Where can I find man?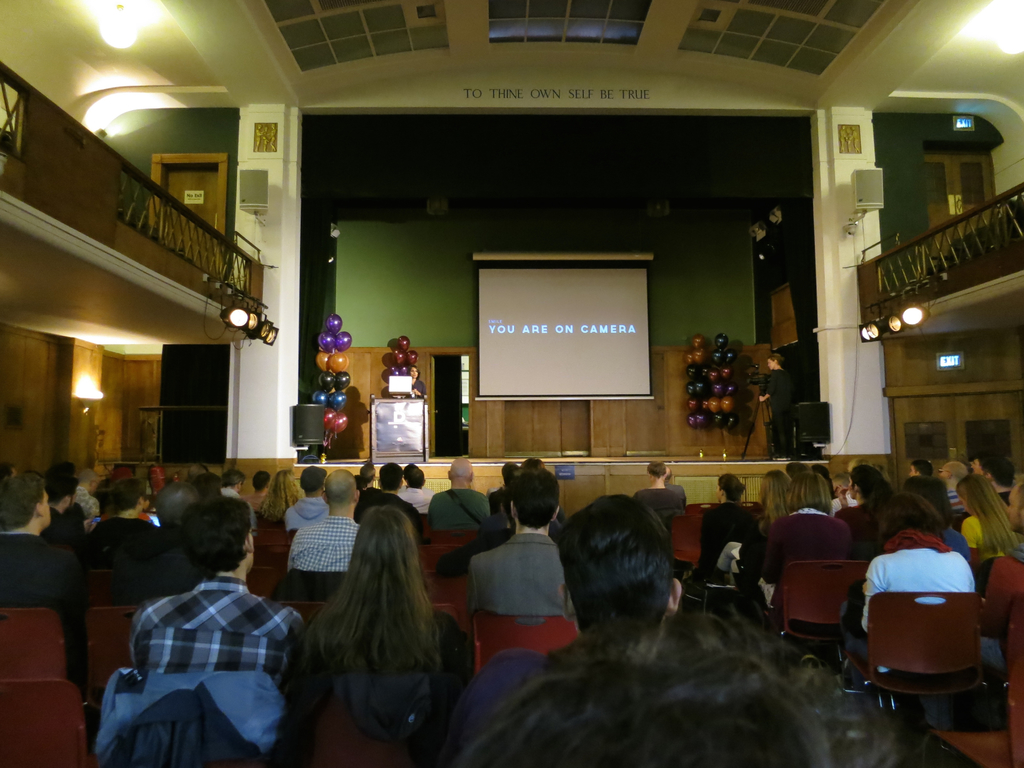
You can find it at 285, 468, 367, 585.
